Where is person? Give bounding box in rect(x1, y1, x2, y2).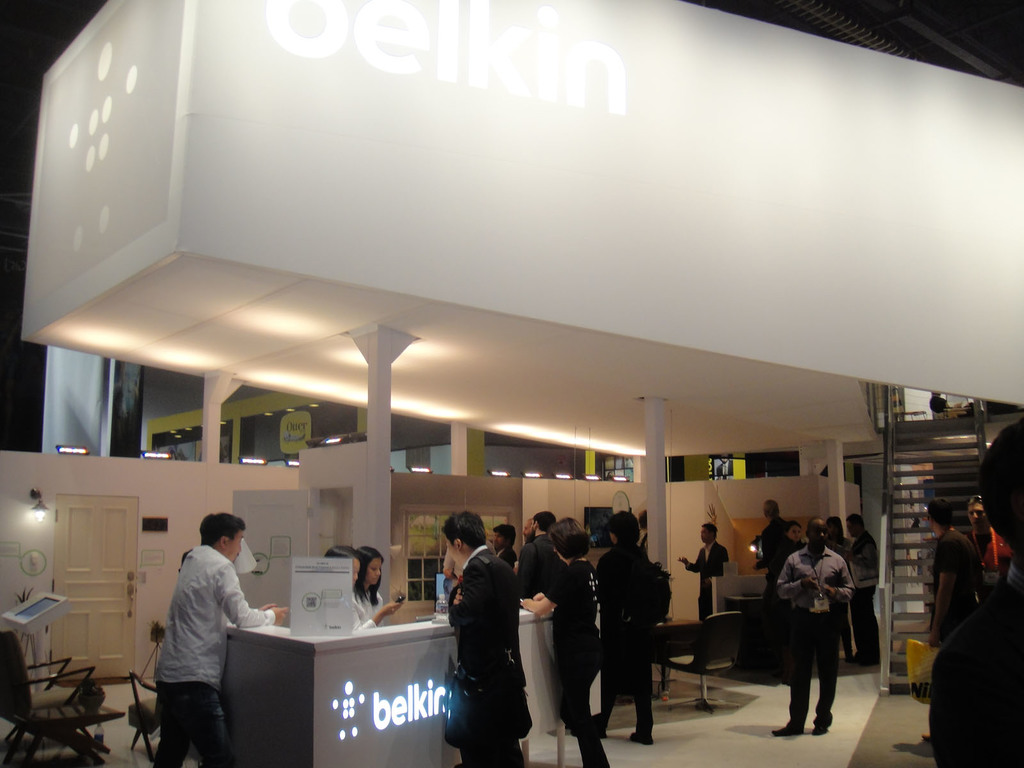
rect(517, 514, 610, 767).
